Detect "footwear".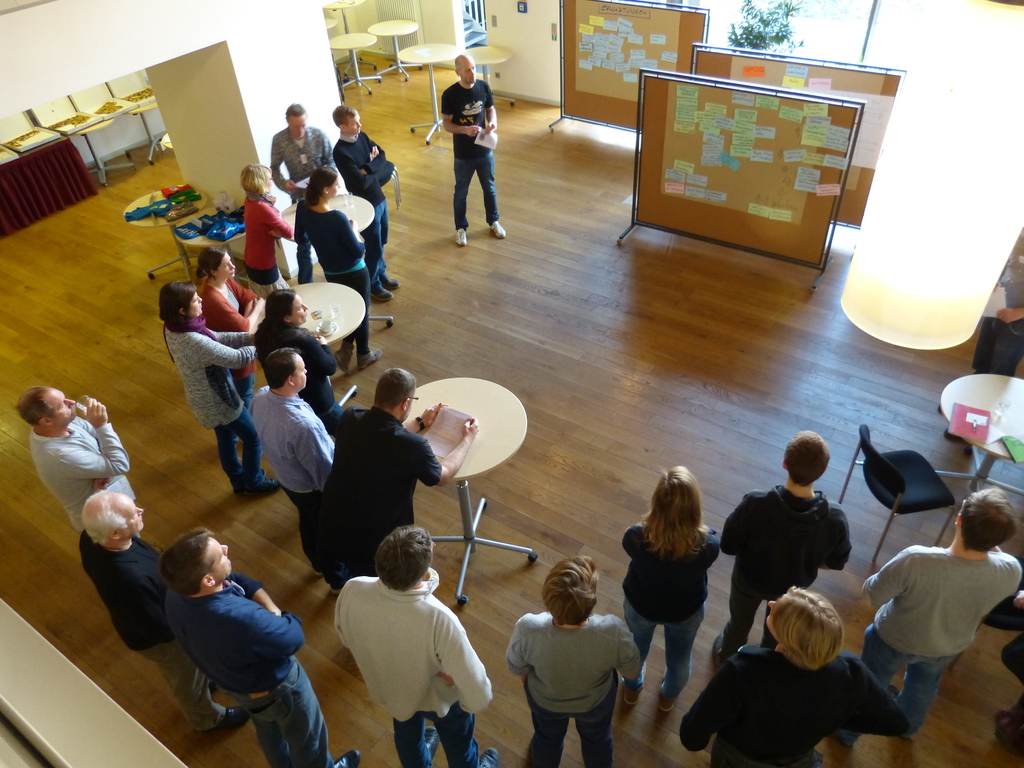
Detected at left=710, top=631, right=721, bottom=668.
